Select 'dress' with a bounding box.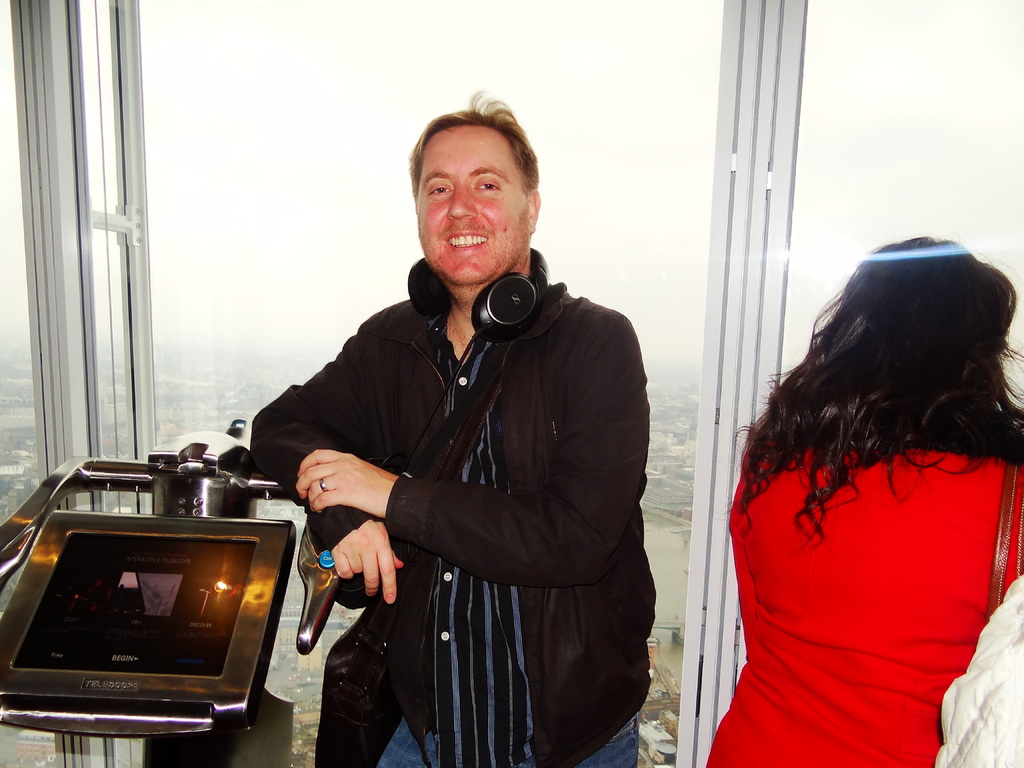
(706,447,1023,767).
